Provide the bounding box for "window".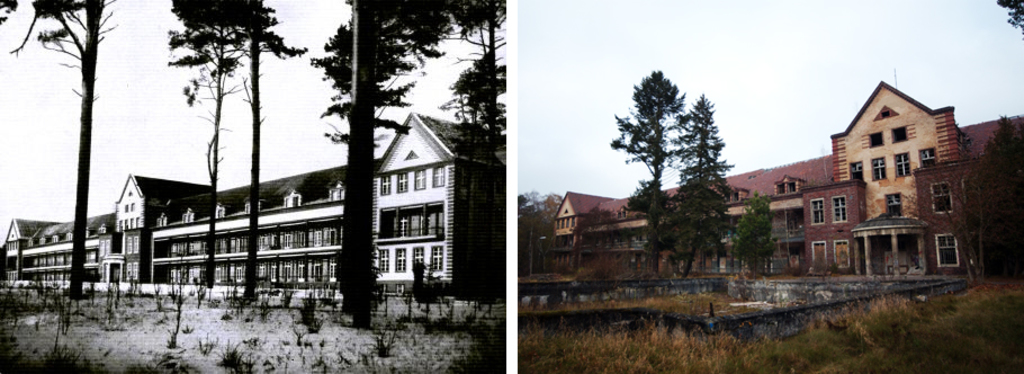
[left=396, top=170, right=407, bottom=192].
